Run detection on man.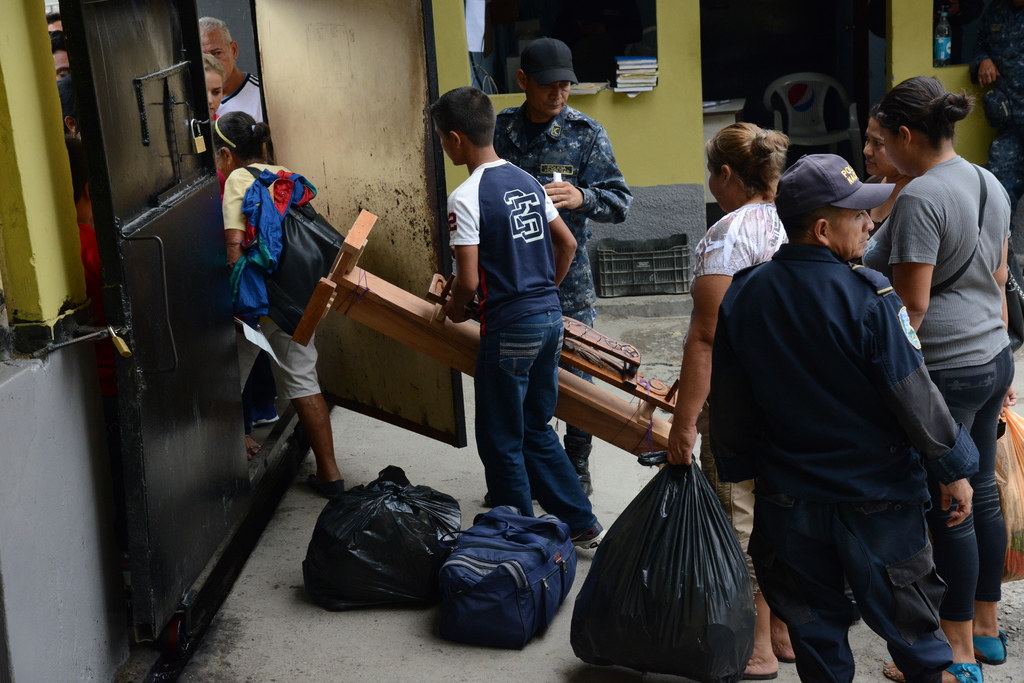
Result: box(713, 126, 978, 676).
